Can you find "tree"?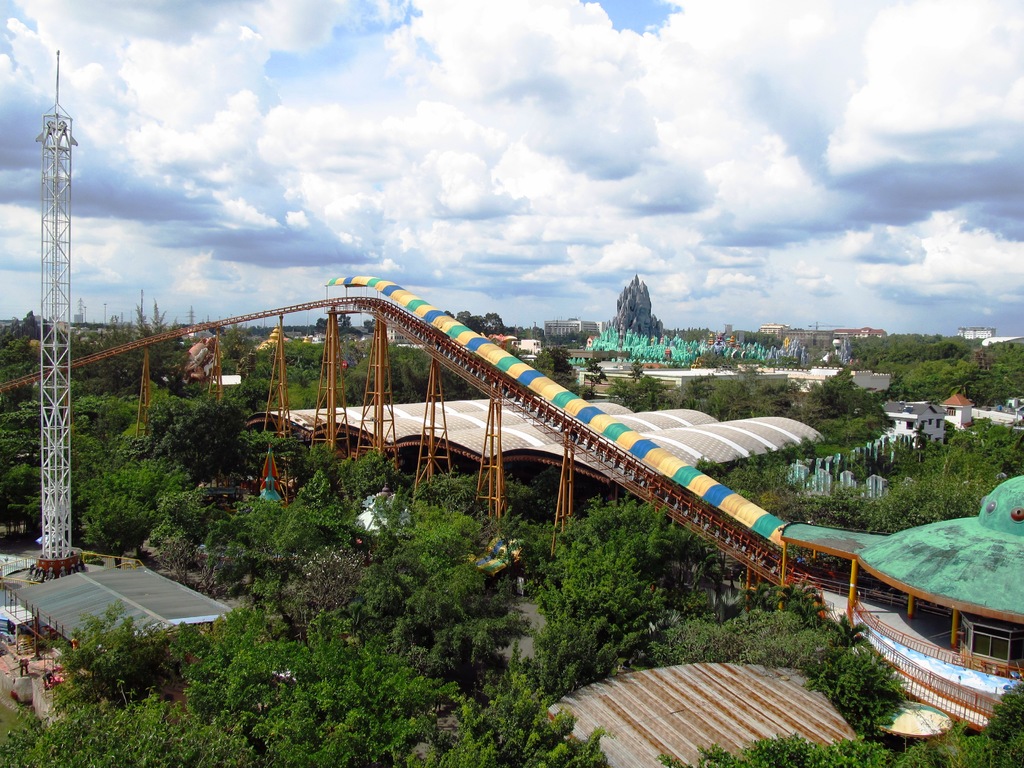
Yes, bounding box: (665, 364, 682, 369).
